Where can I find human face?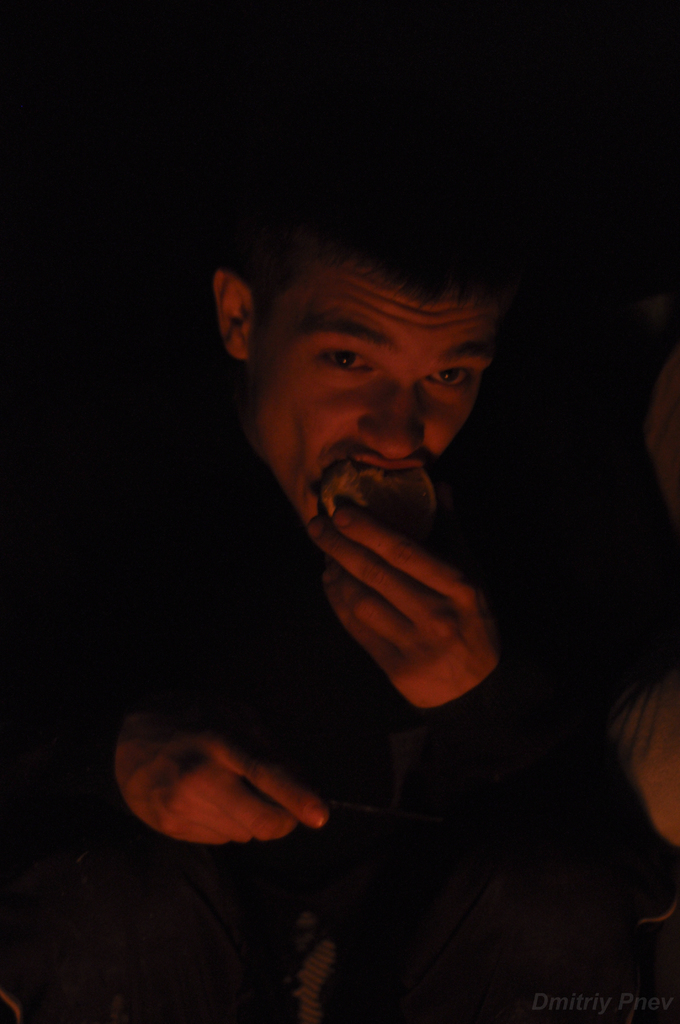
You can find it at [left=245, top=255, right=489, bottom=529].
